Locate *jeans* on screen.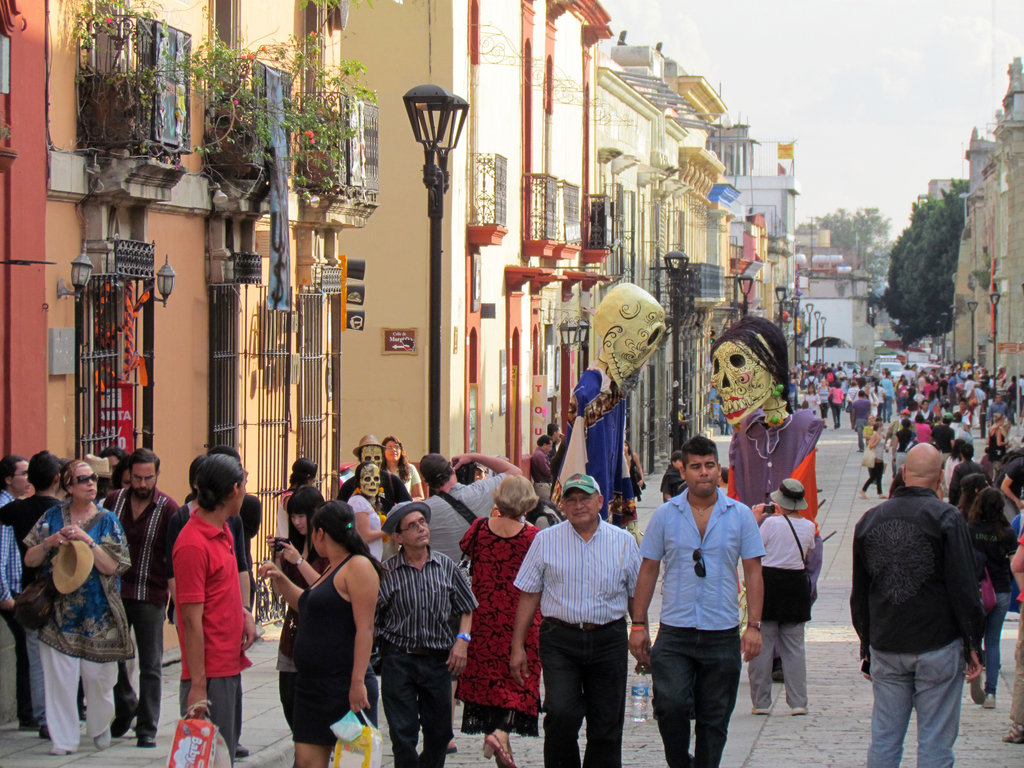
On screen at [975,587,1011,699].
